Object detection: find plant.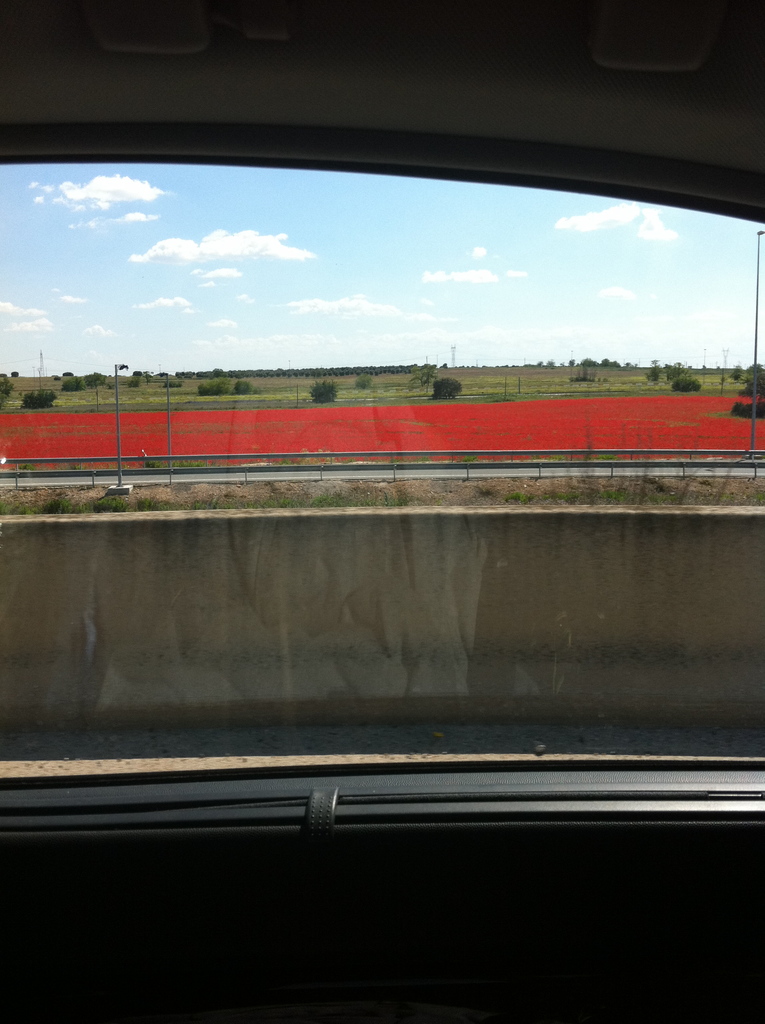
{"left": 312, "top": 385, "right": 340, "bottom": 408}.
